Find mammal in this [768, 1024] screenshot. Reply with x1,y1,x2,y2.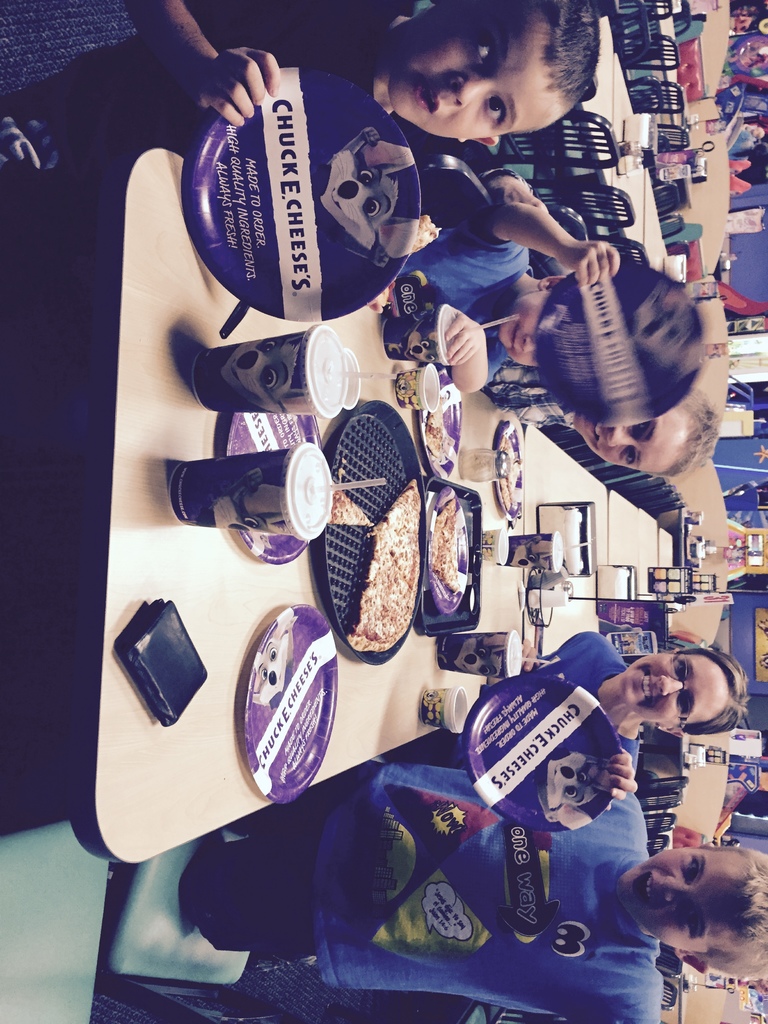
726,123,767,159.
